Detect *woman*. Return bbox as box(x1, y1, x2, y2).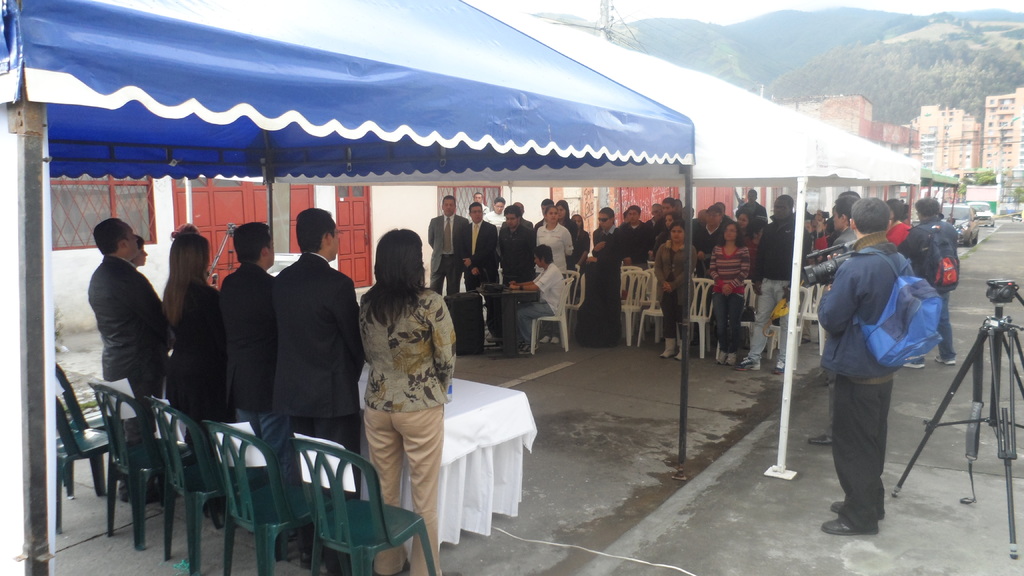
box(156, 235, 221, 446).
